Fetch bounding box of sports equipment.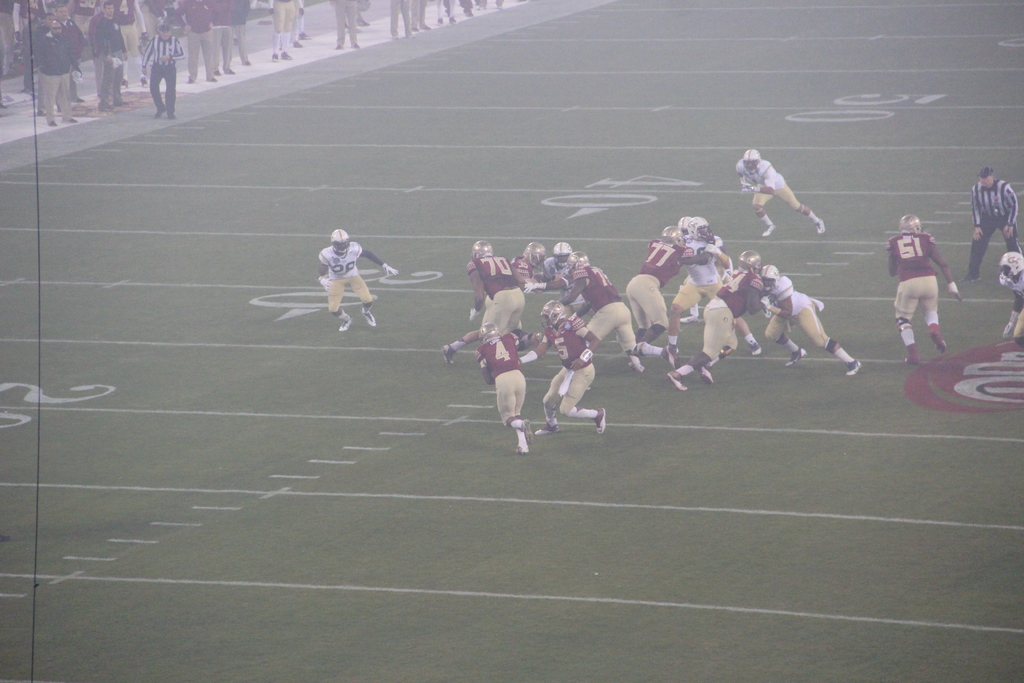
Bbox: x1=471, y1=238, x2=495, y2=259.
